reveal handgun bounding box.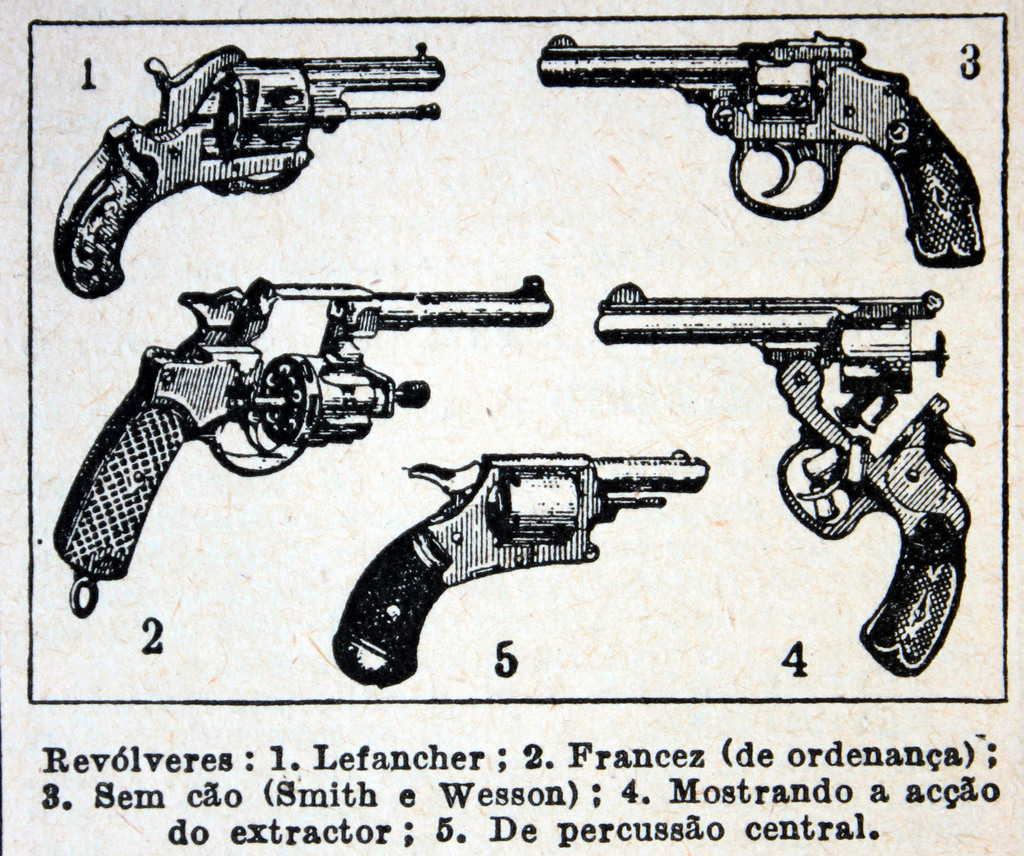
Revealed: [532,28,988,270].
